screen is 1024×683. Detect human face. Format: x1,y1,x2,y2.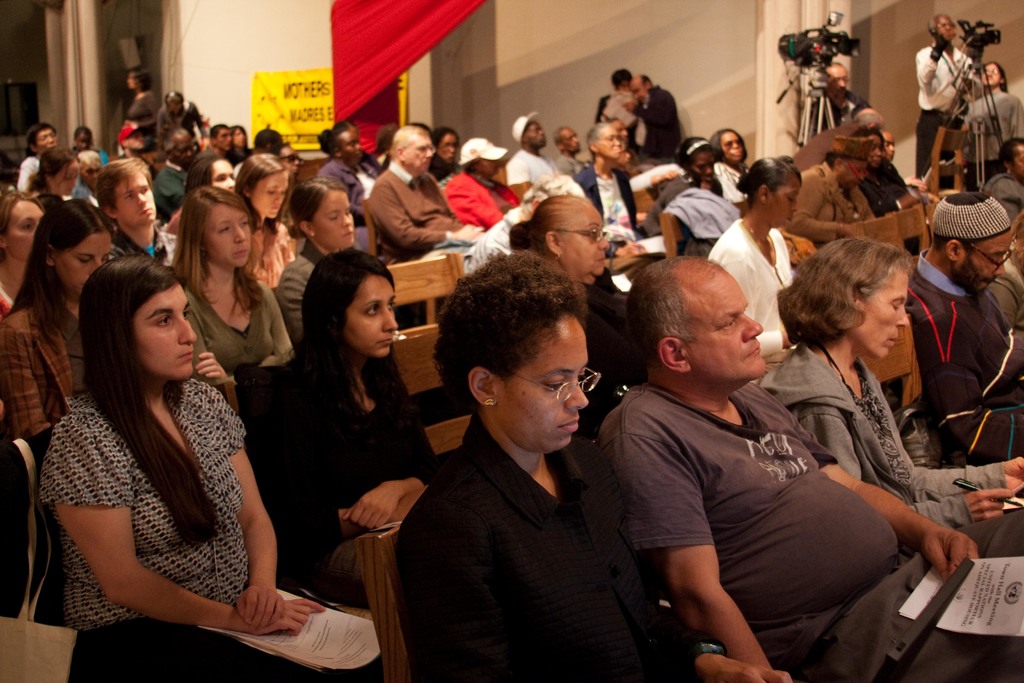
204,206,254,265.
